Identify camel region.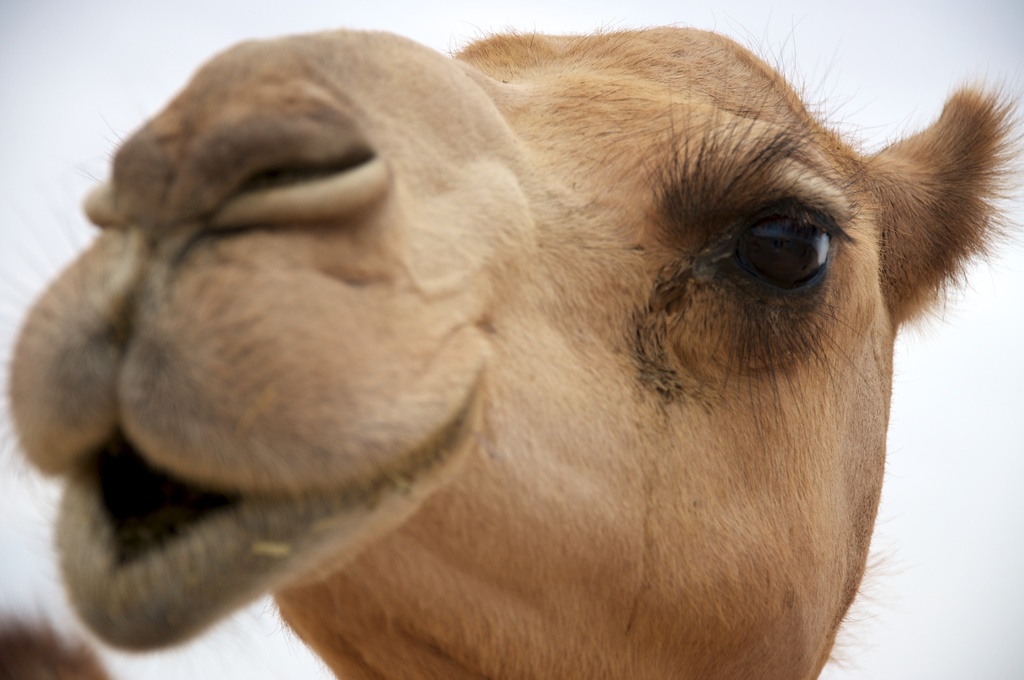
Region: bbox(0, 0, 1023, 679).
